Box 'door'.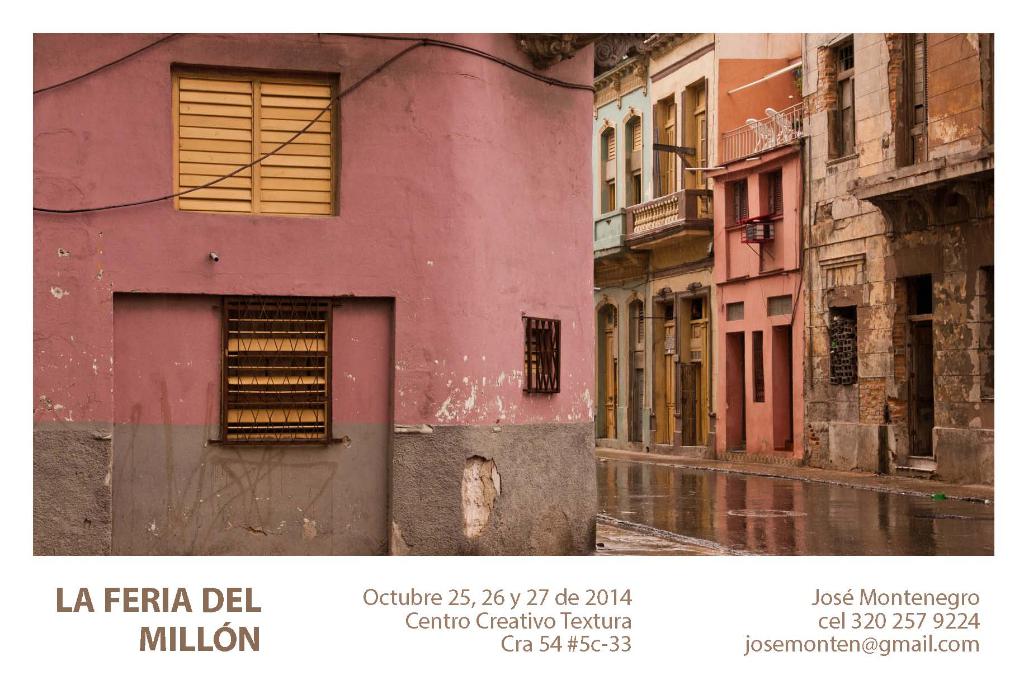
903 318 938 458.
